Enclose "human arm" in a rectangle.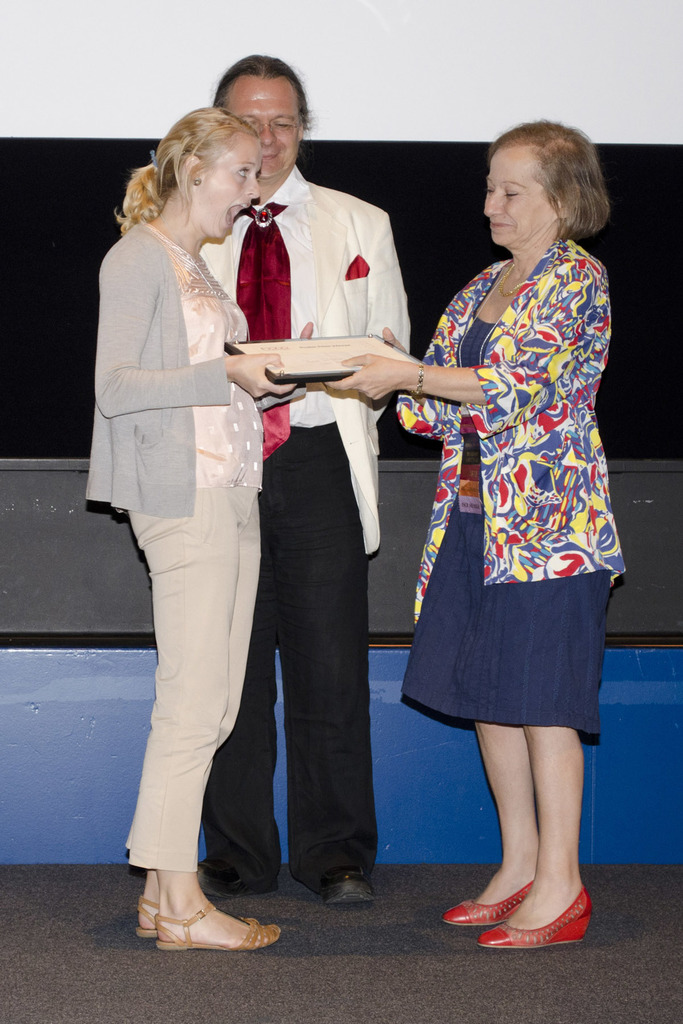
299, 310, 318, 342.
